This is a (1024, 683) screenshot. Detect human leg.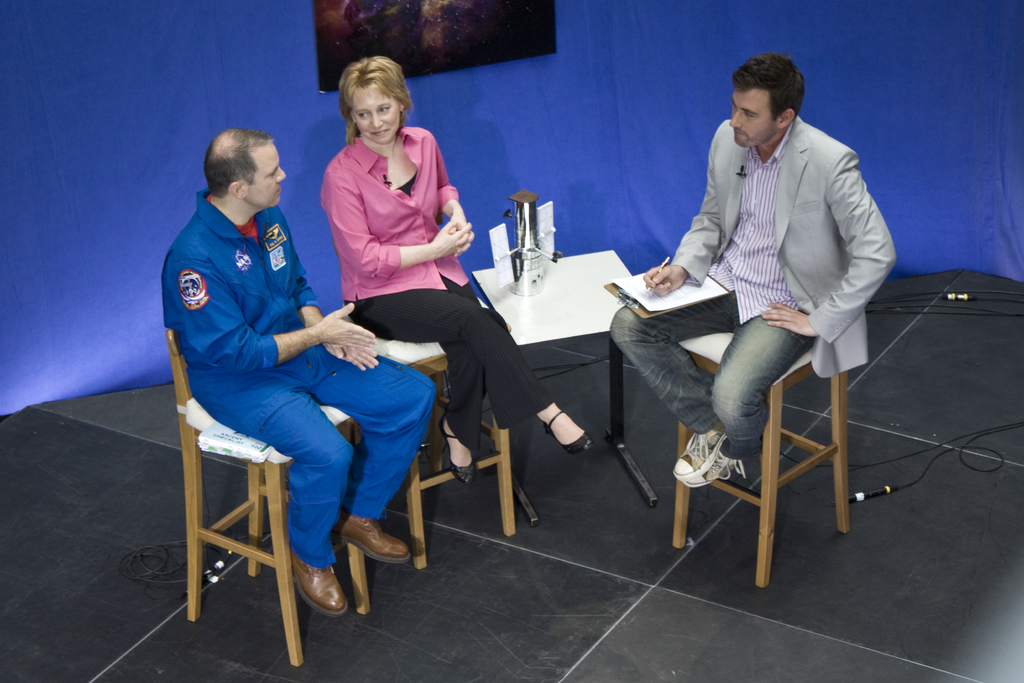
605 252 742 475.
